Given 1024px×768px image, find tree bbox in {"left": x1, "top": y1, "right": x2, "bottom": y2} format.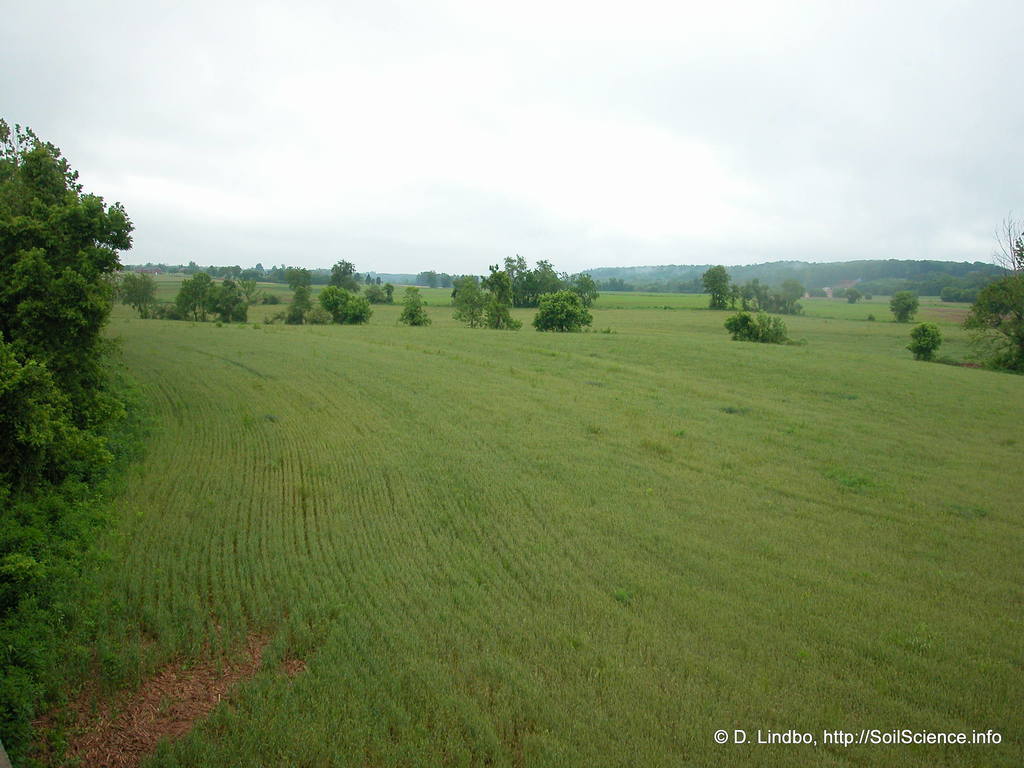
{"left": 116, "top": 271, "right": 156, "bottom": 311}.
